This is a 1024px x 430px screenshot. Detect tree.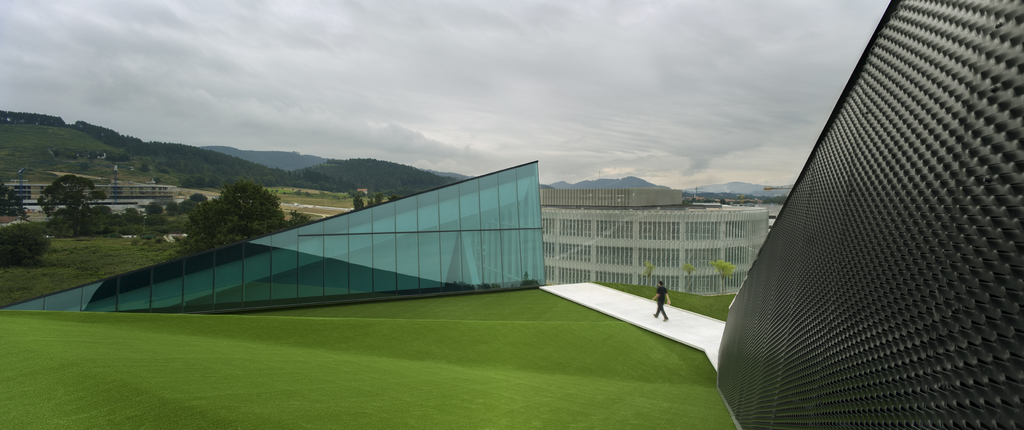
select_region(0, 219, 51, 267).
